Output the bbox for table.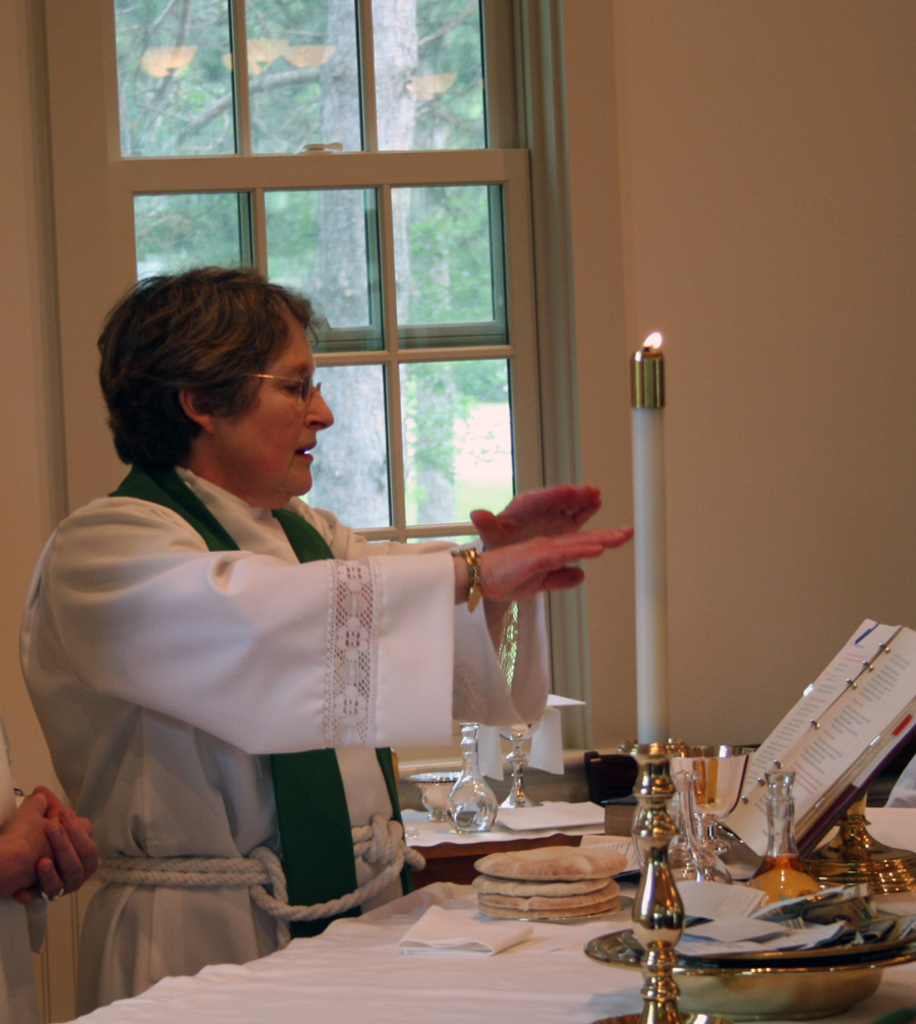
[63, 807, 915, 1023].
